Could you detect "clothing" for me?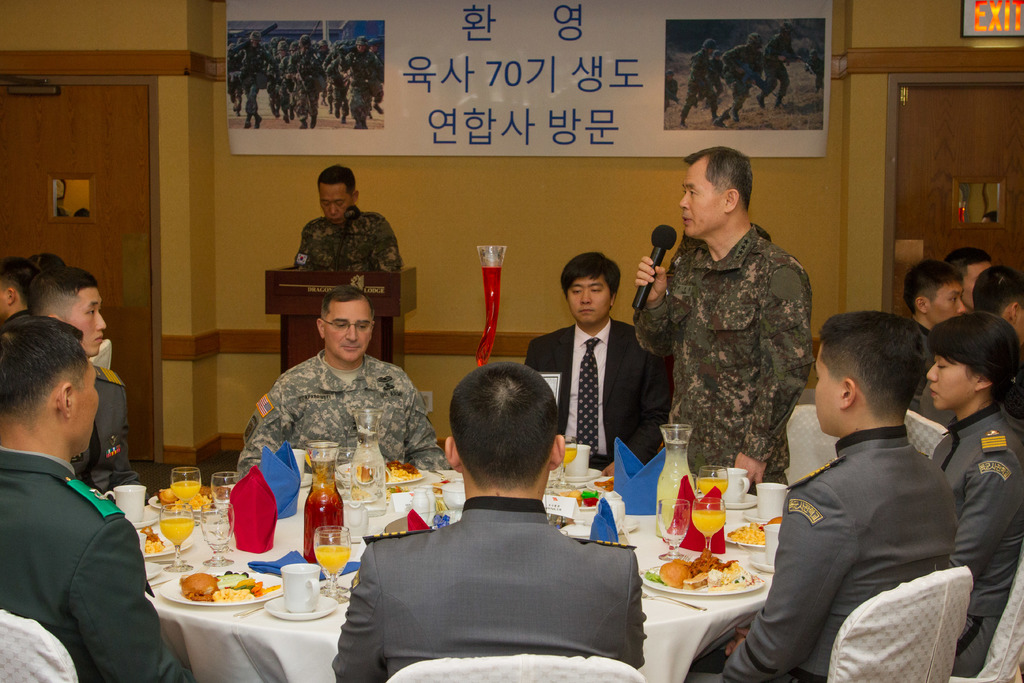
Detection result: BBox(66, 365, 138, 499).
